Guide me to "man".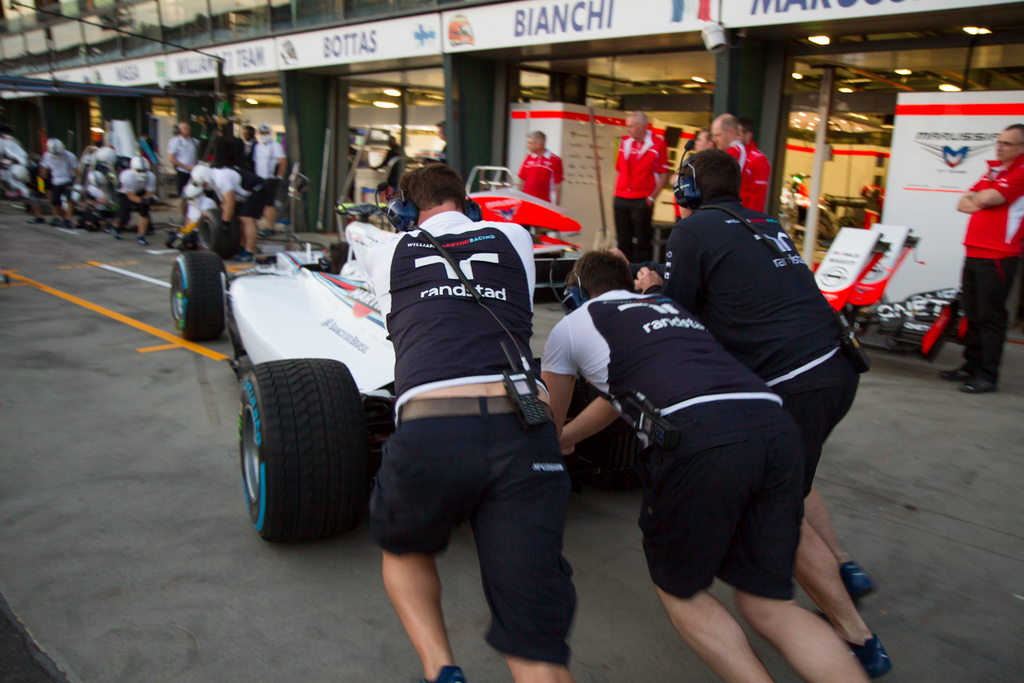
Guidance: 178/182/225/249.
